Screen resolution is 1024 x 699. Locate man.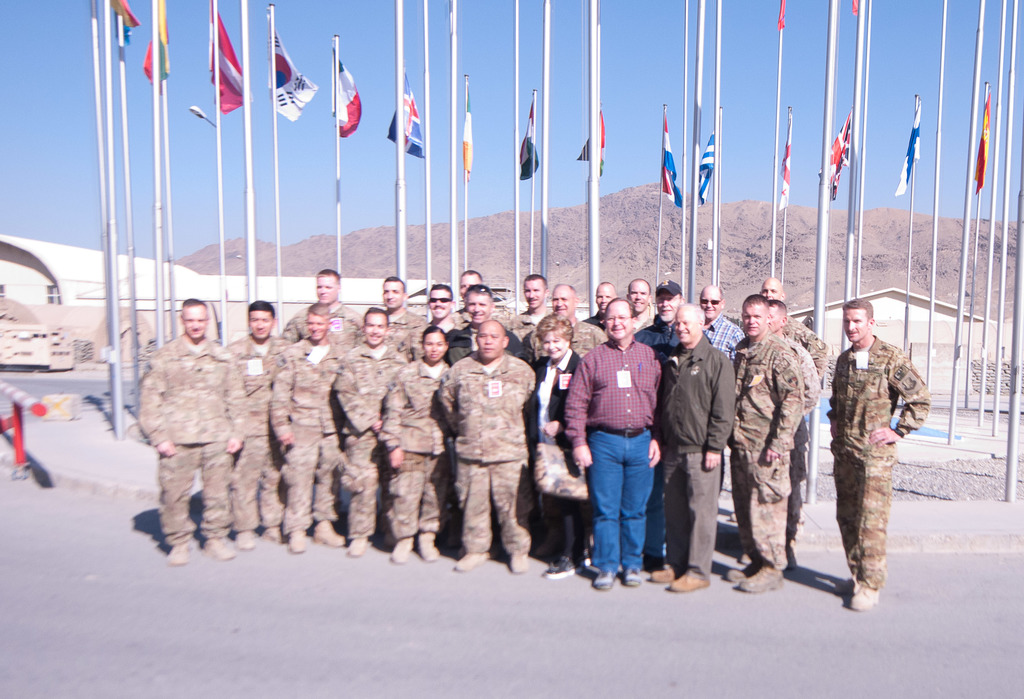
BBox(228, 303, 294, 548).
